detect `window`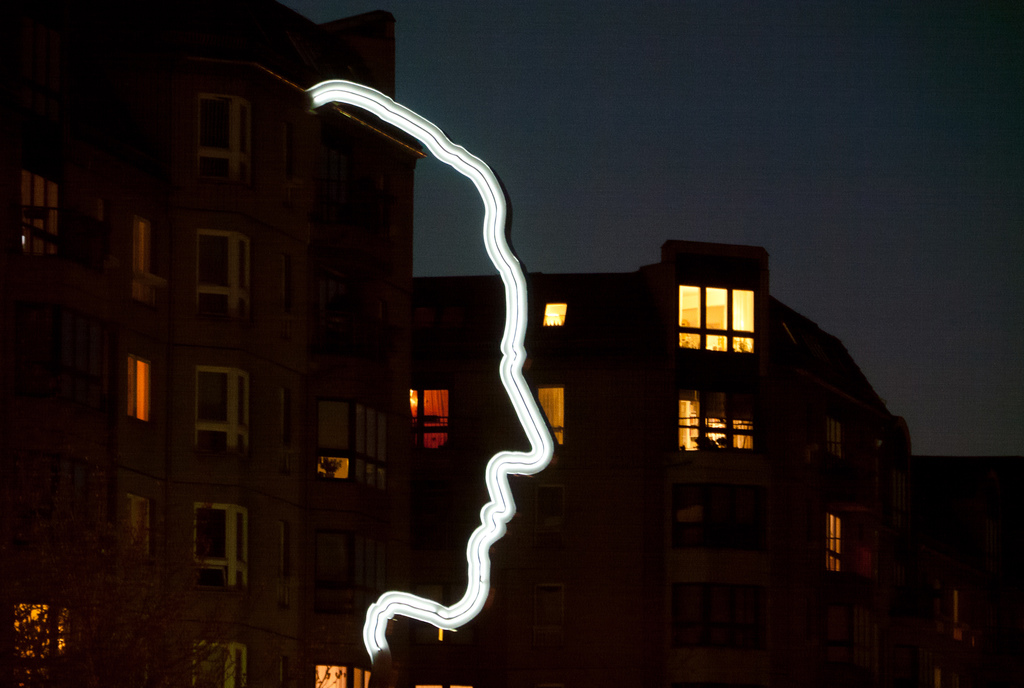
bbox=(129, 219, 156, 314)
